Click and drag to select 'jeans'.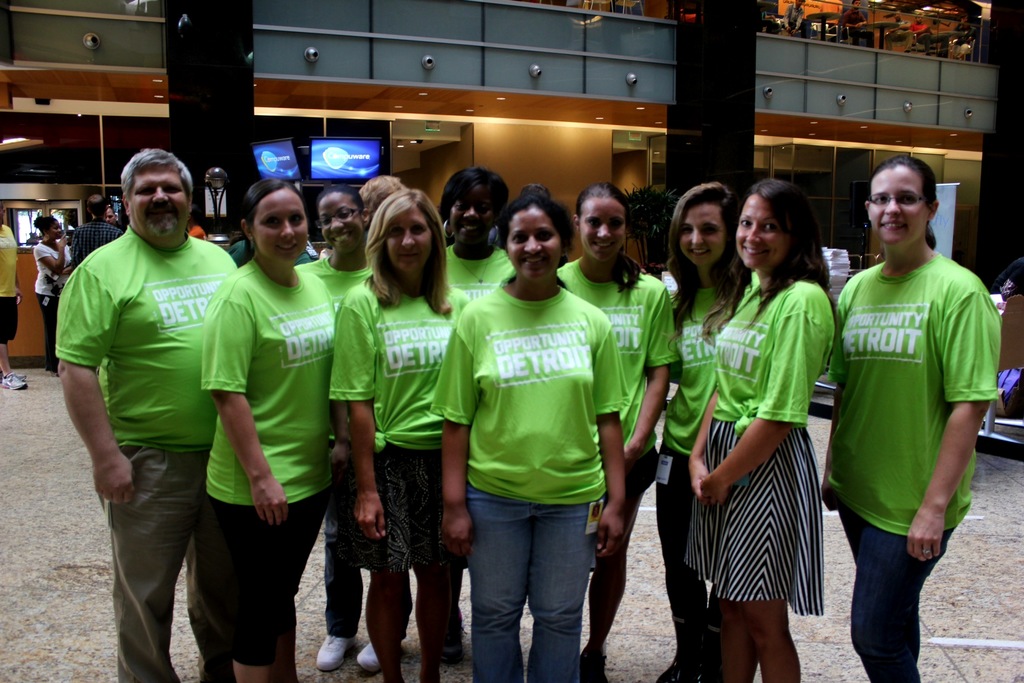
Selection: 0:293:22:340.
